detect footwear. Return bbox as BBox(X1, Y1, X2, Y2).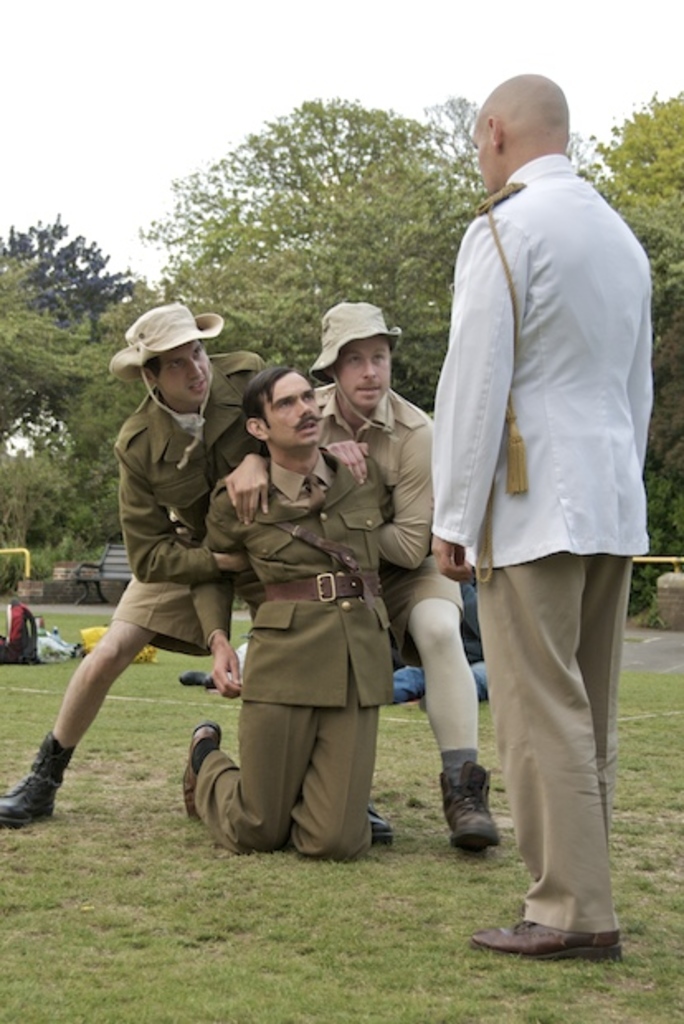
BBox(0, 733, 74, 824).
